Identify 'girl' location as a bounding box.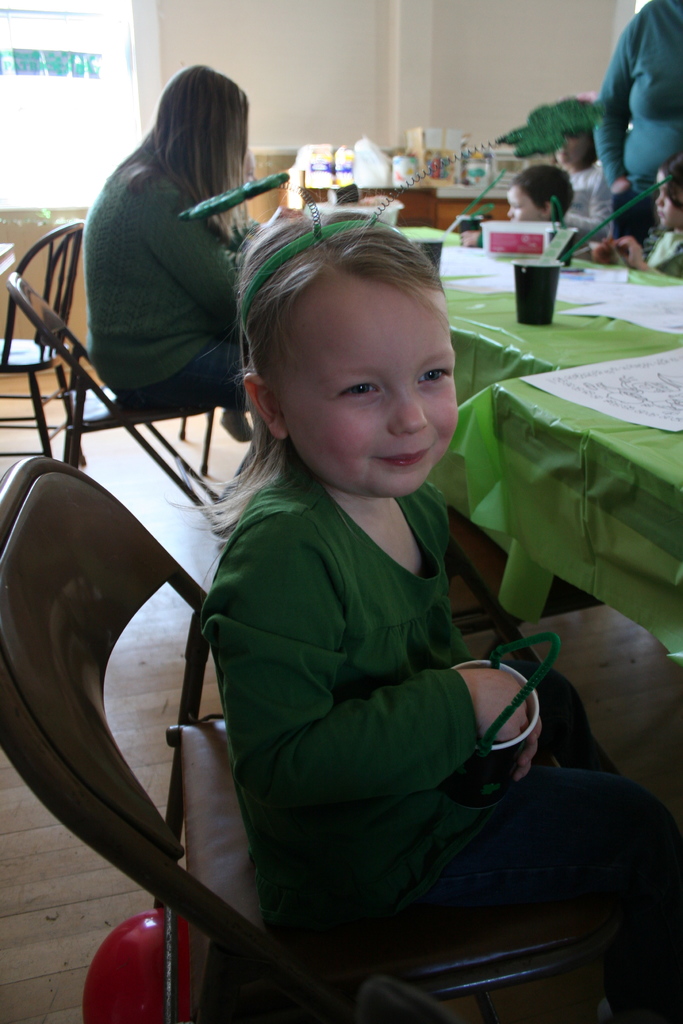
187,96,682,1010.
